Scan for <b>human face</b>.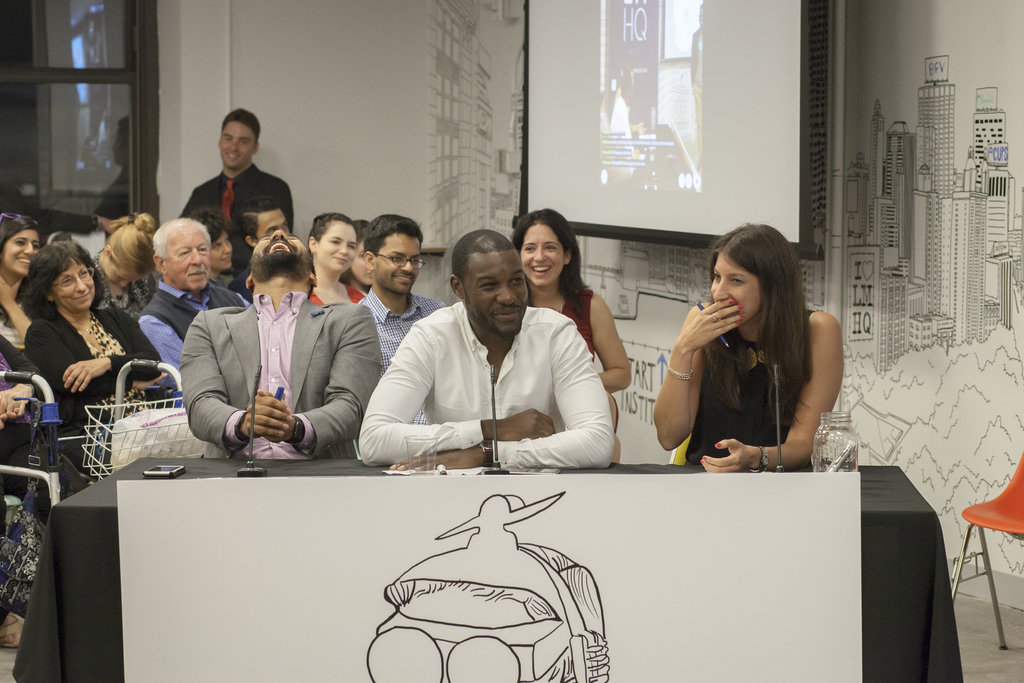
Scan result: <region>257, 206, 299, 233</region>.
